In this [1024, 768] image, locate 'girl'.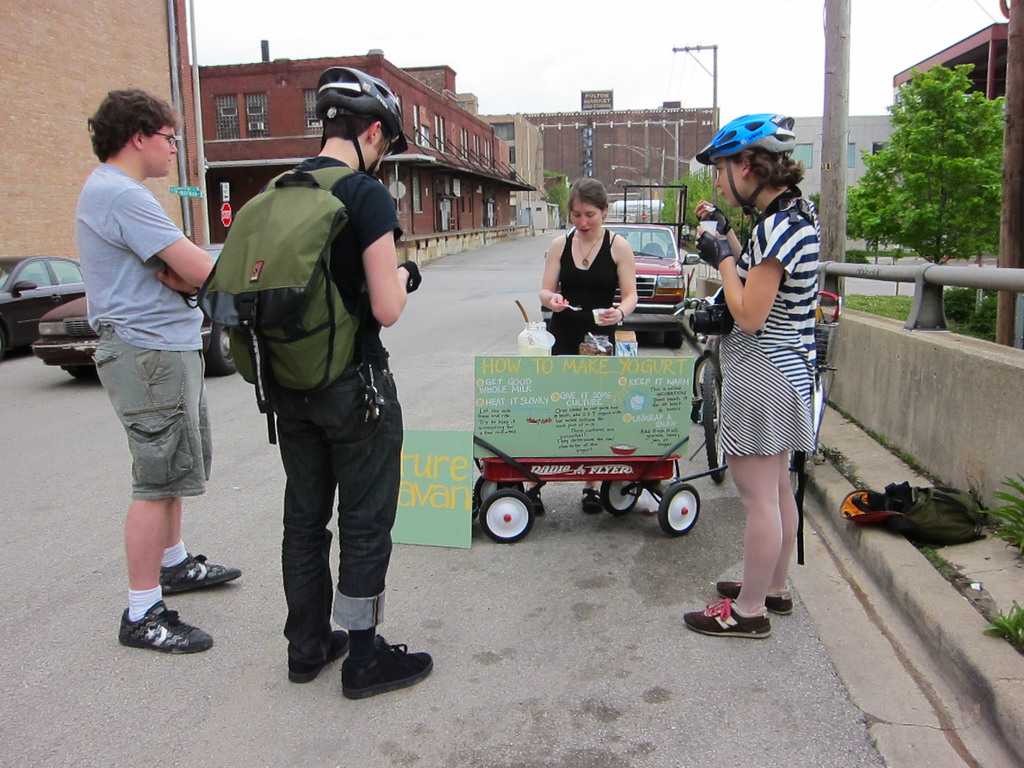
Bounding box: box(660, 71, 822, 633).
